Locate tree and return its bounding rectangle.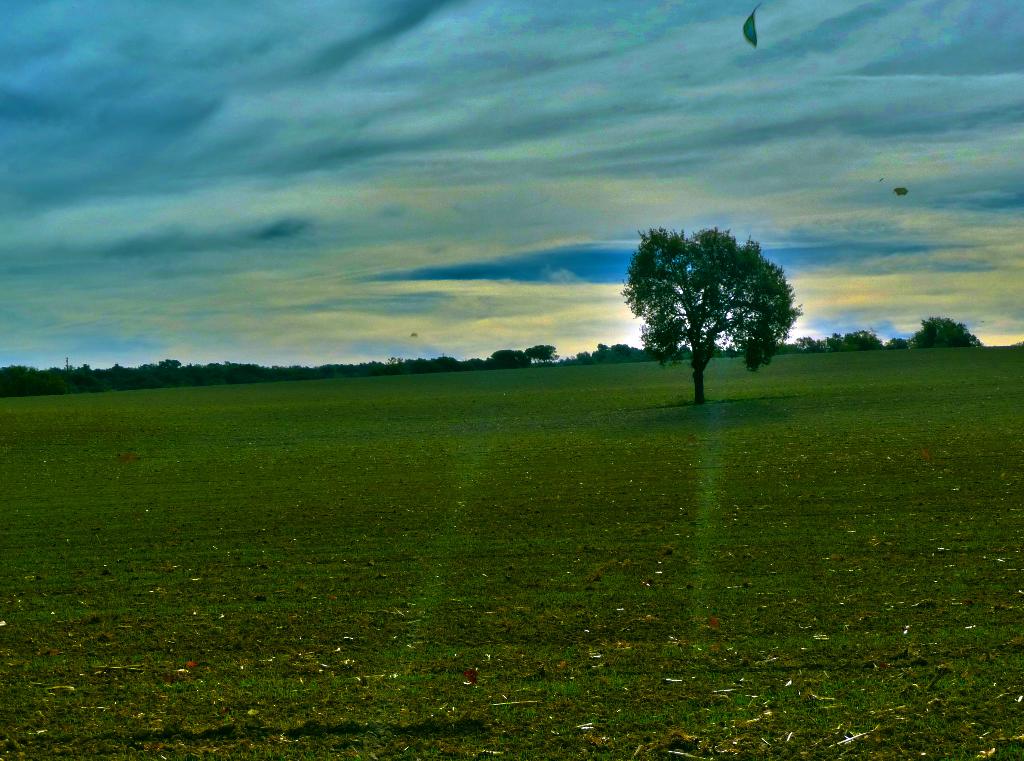
{"left": 638, "top": 203, "right": 805, "bottom": 400}.
